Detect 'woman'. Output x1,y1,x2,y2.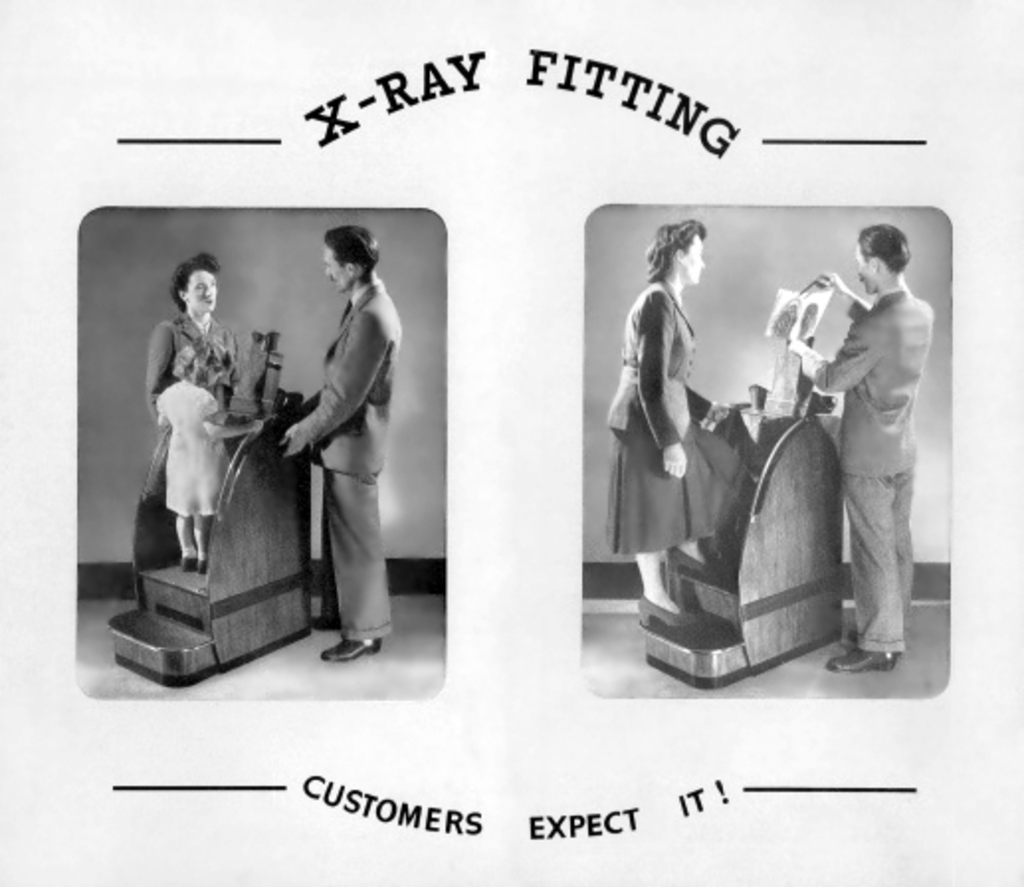
121,236,273,622.
